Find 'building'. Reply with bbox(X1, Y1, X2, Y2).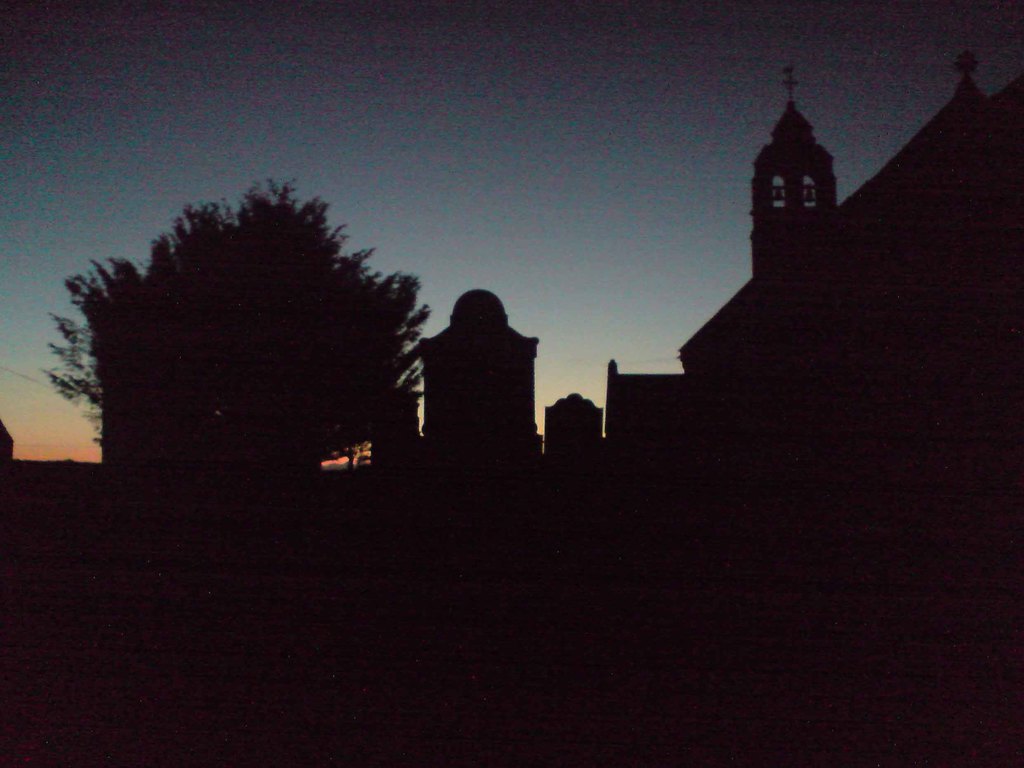
bbox(541, 392, 605, 467).
